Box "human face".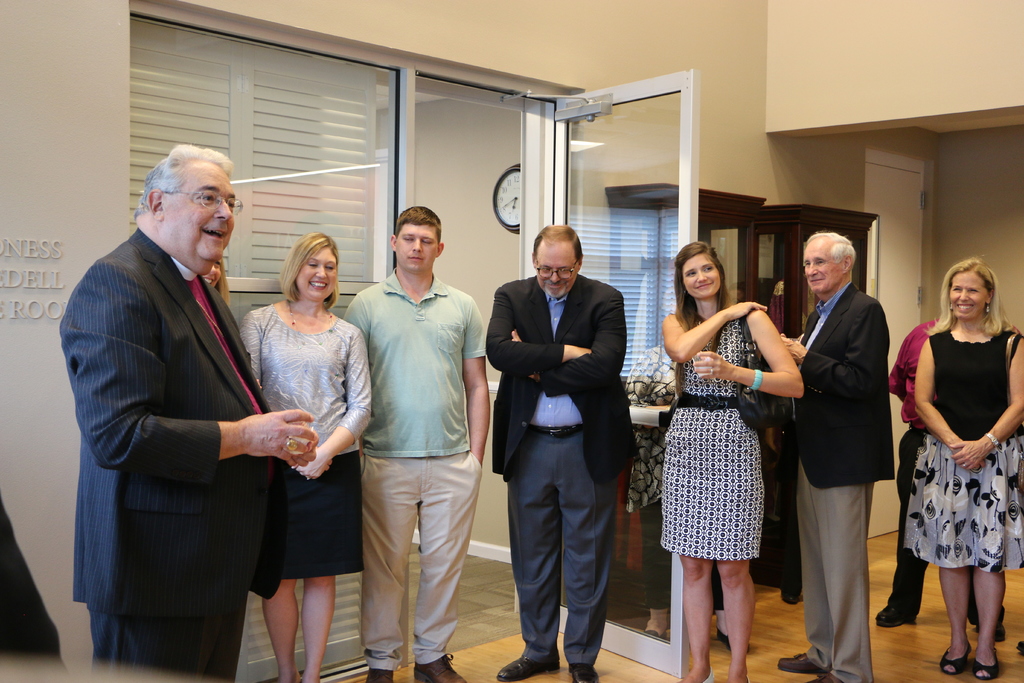
[x1=532, y1=239, x2=578, y2=298].
